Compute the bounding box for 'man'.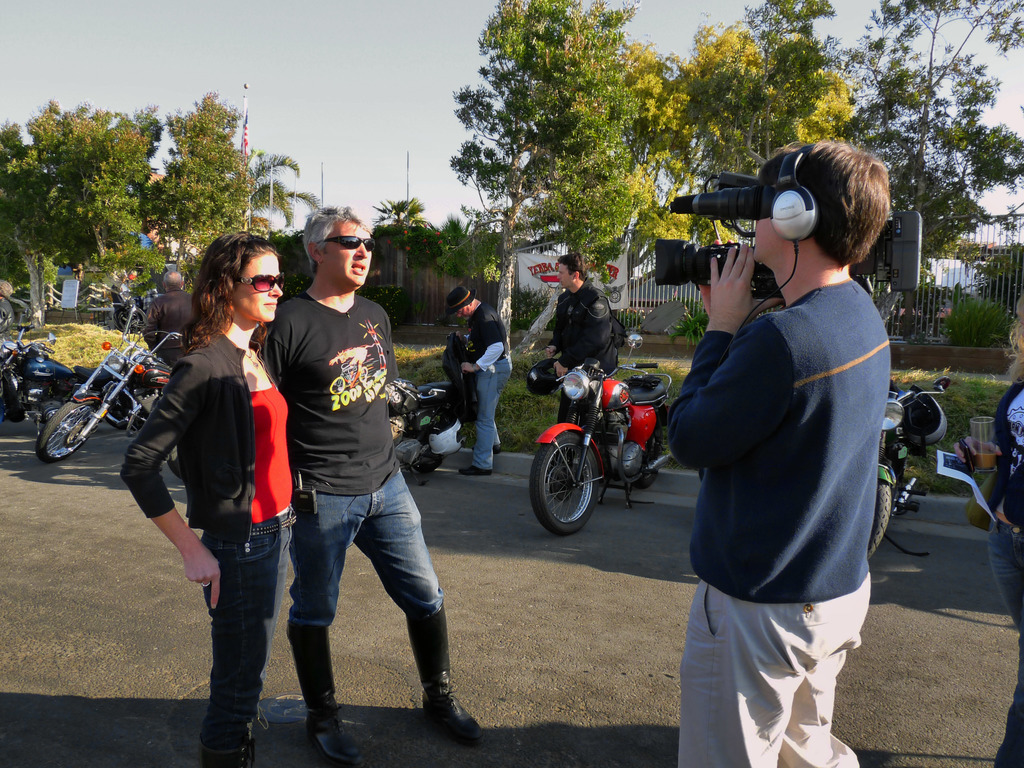
{"left": 255, "top": 205, "right": 487, "bottom": 760}.
